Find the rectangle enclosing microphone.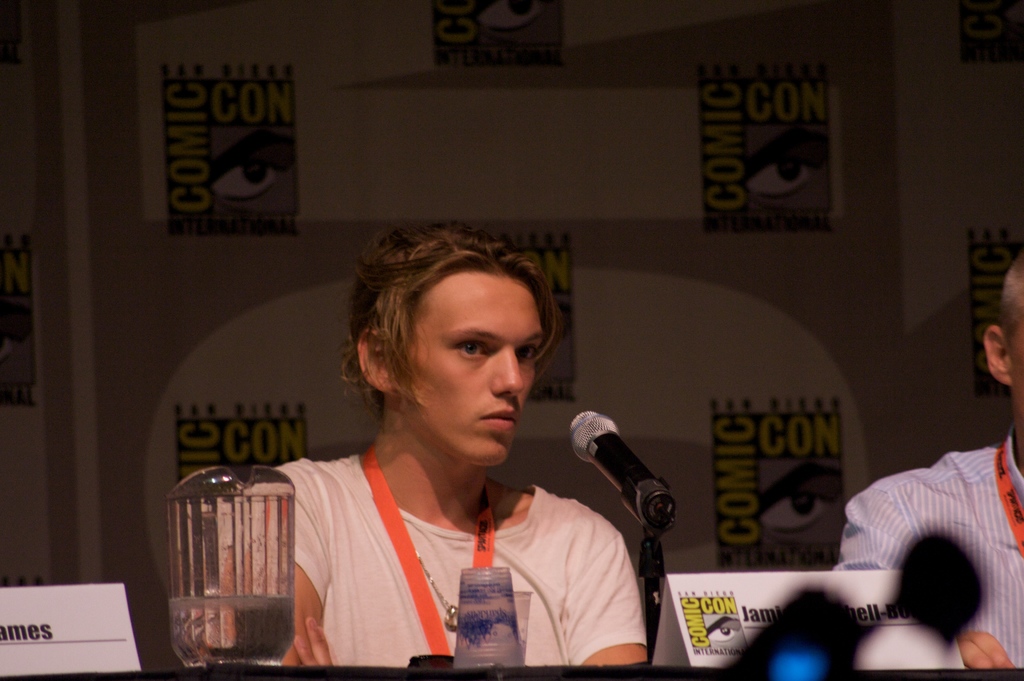
[564, 425, 694, 563].
